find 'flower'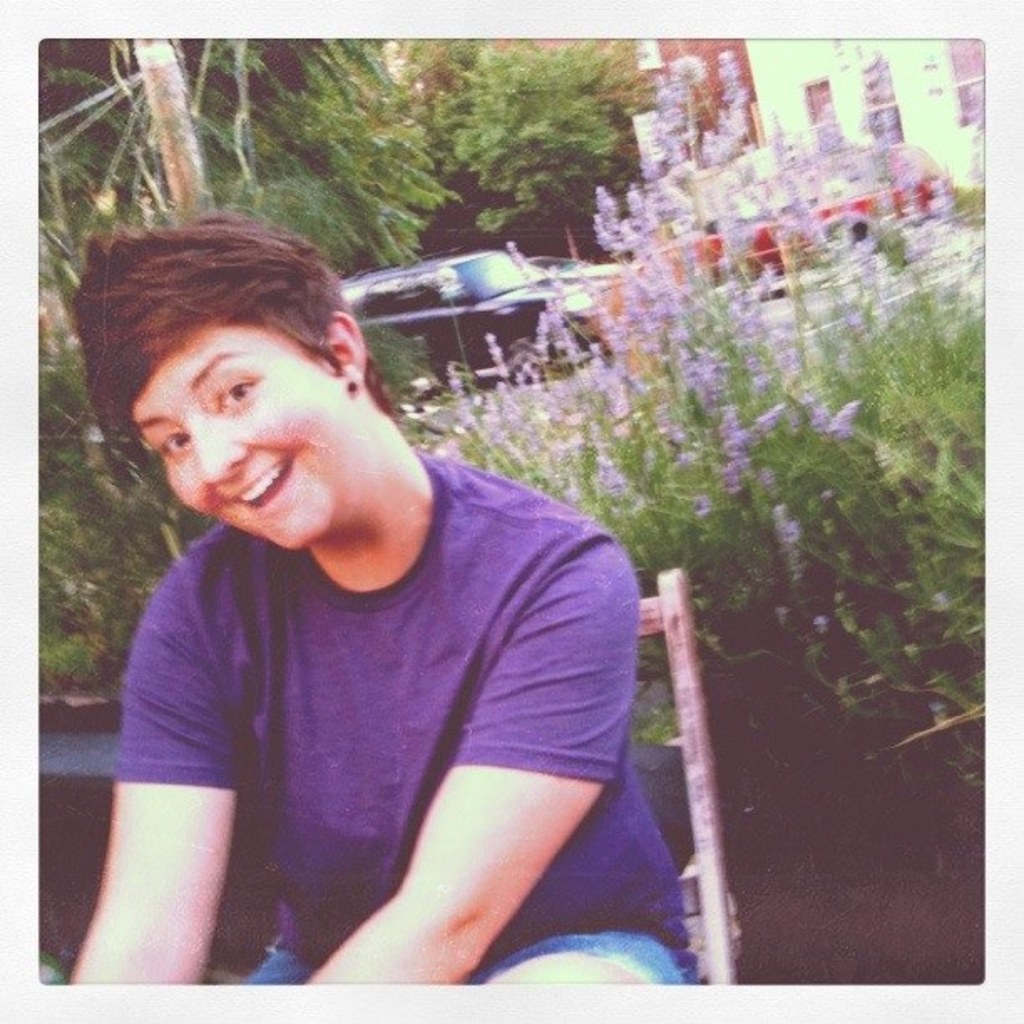
433/261/462/303
